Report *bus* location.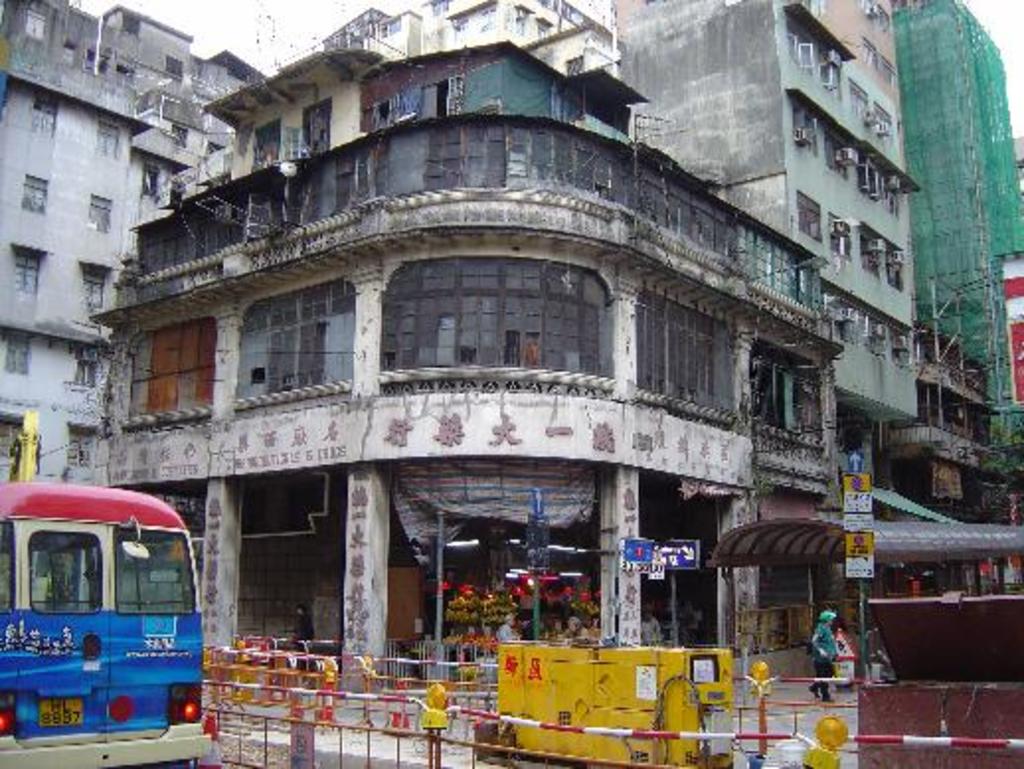
Report: select_region(0, 474, 206, 767).
